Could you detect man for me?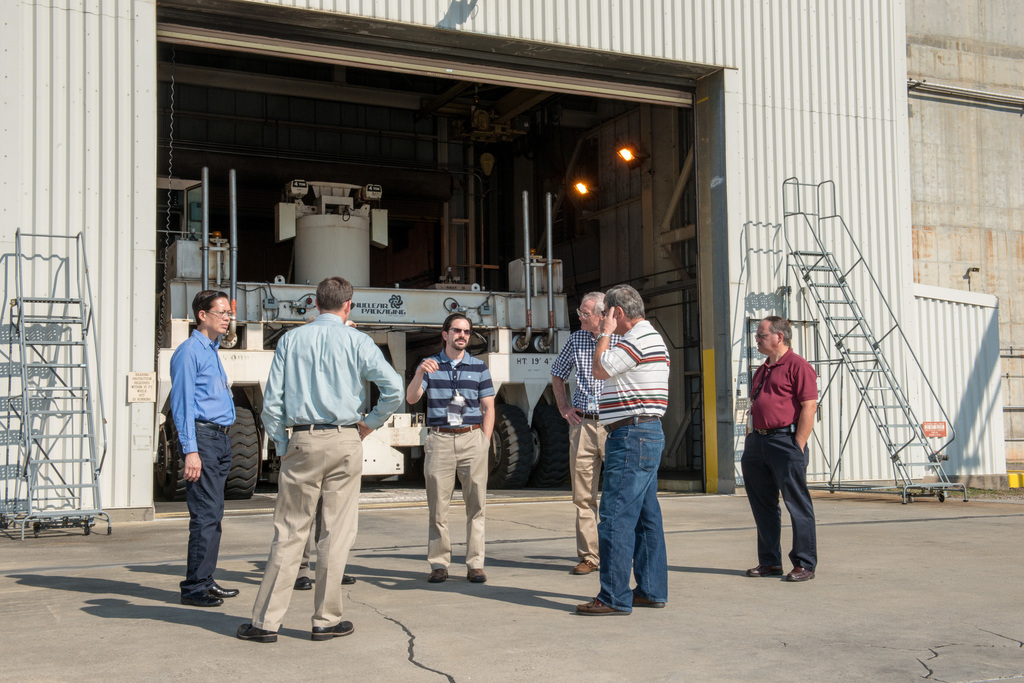
Detection result: detection(552, 292, 624, 572).
